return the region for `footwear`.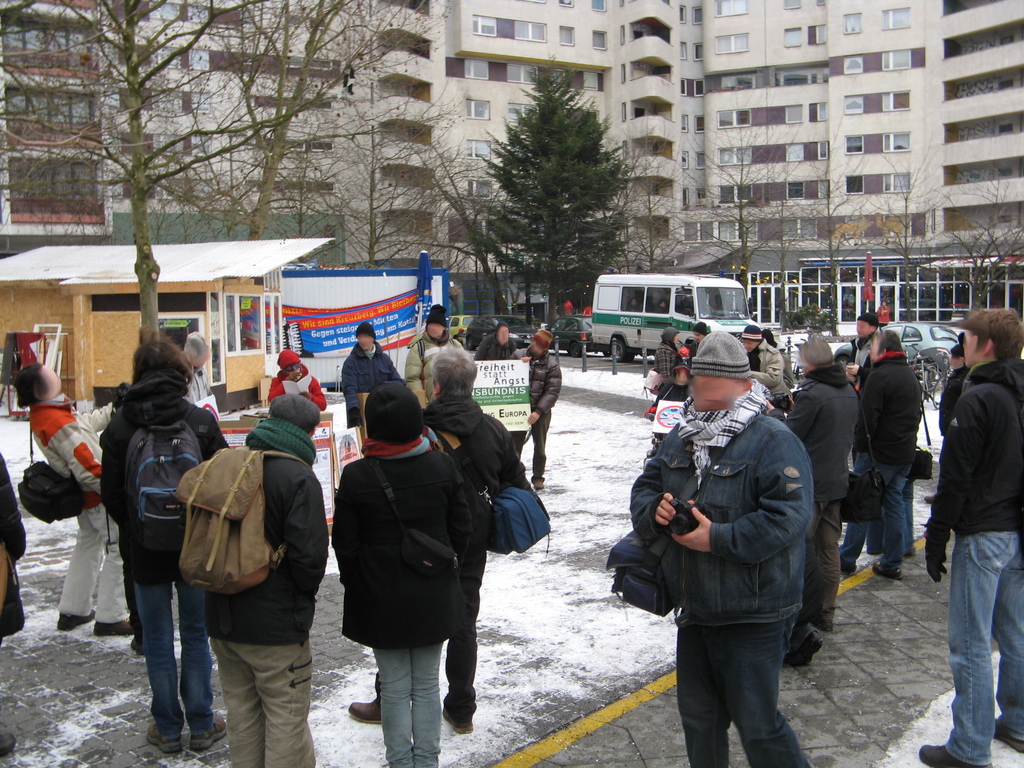
<bbox>813, 618, 833, 630</bbox>.
